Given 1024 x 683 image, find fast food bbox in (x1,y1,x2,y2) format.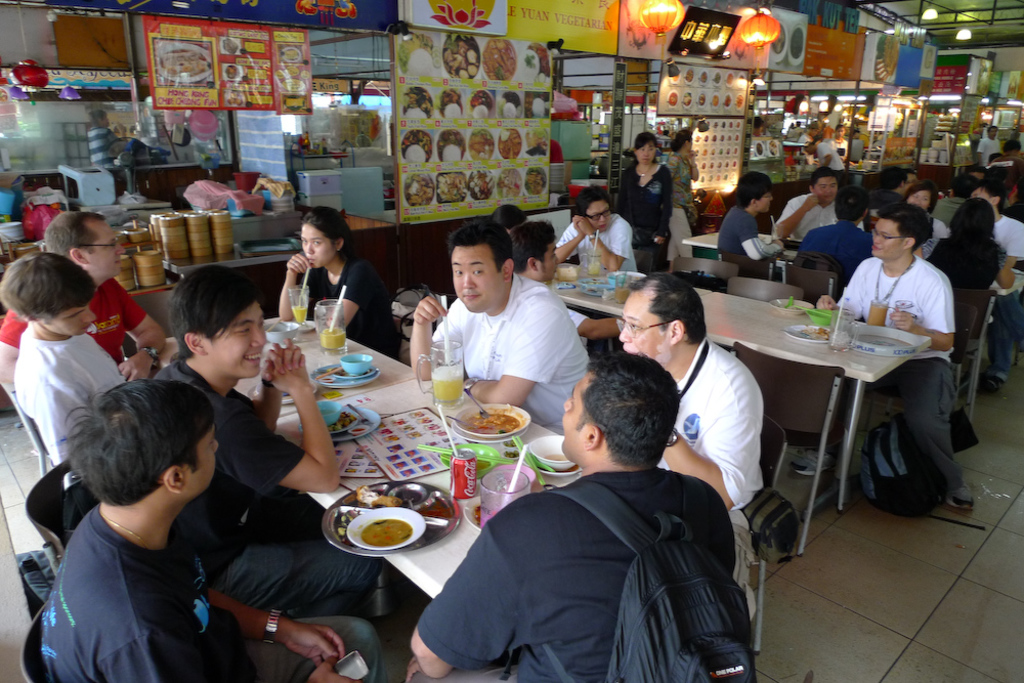
(400,128,432,164).
